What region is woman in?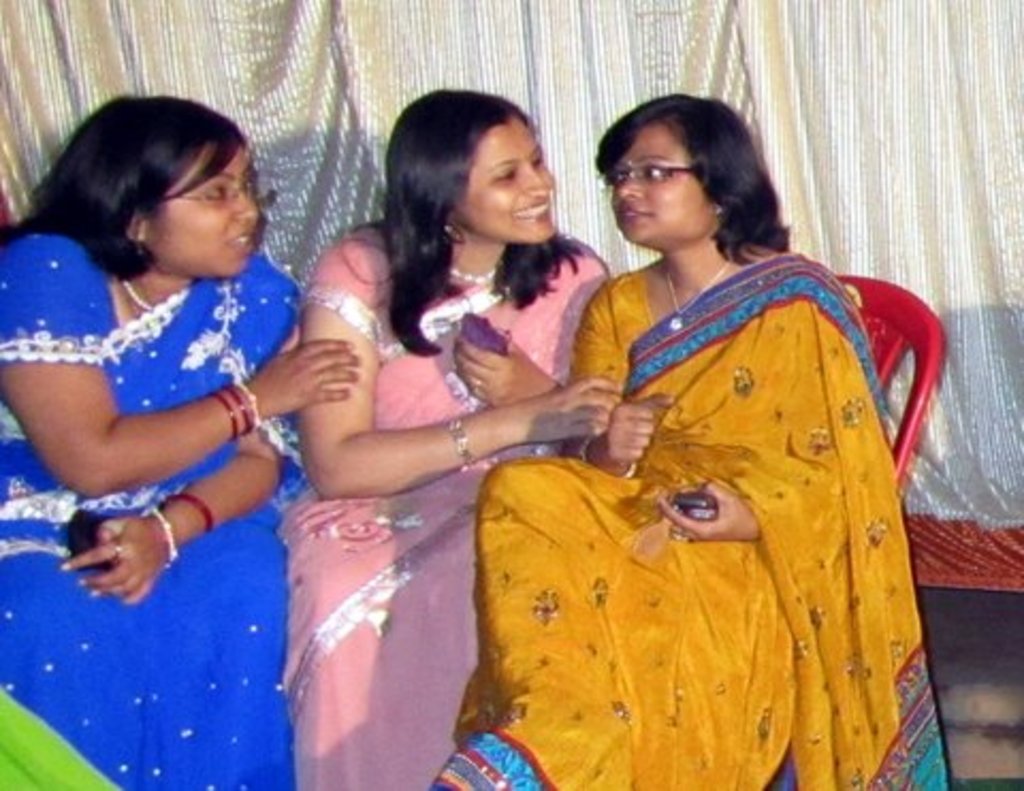
BBox(279, 83, 625, 789).
